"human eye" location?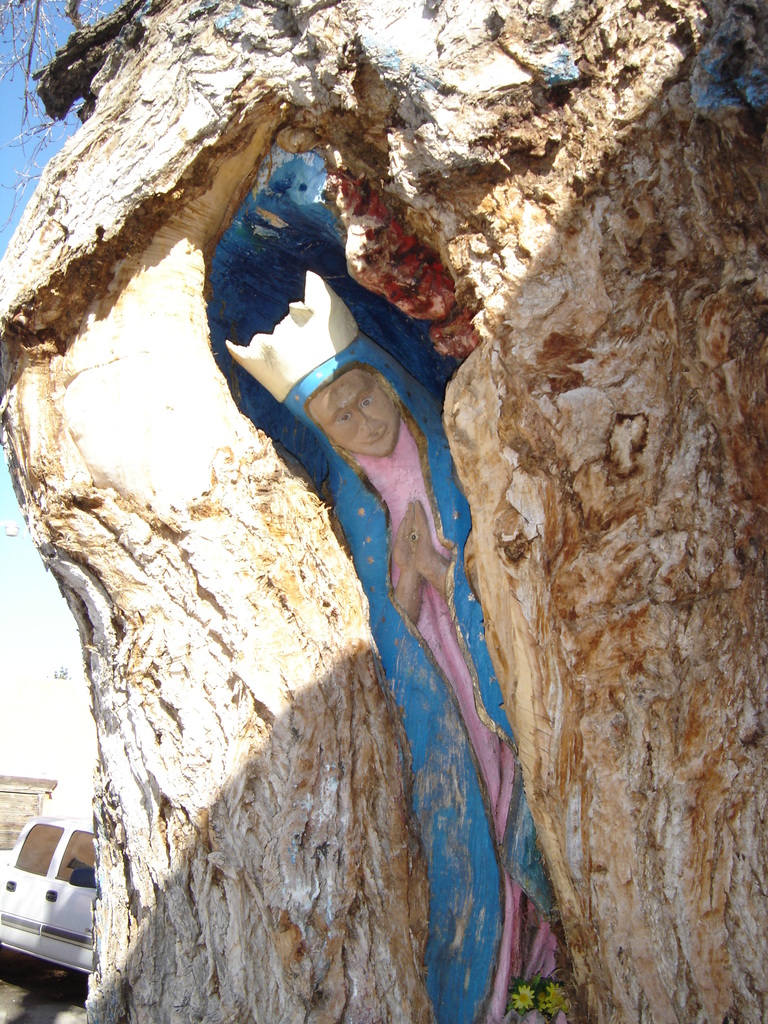
pyautogui.locateOnScreen(336, 406, 357, 424)
